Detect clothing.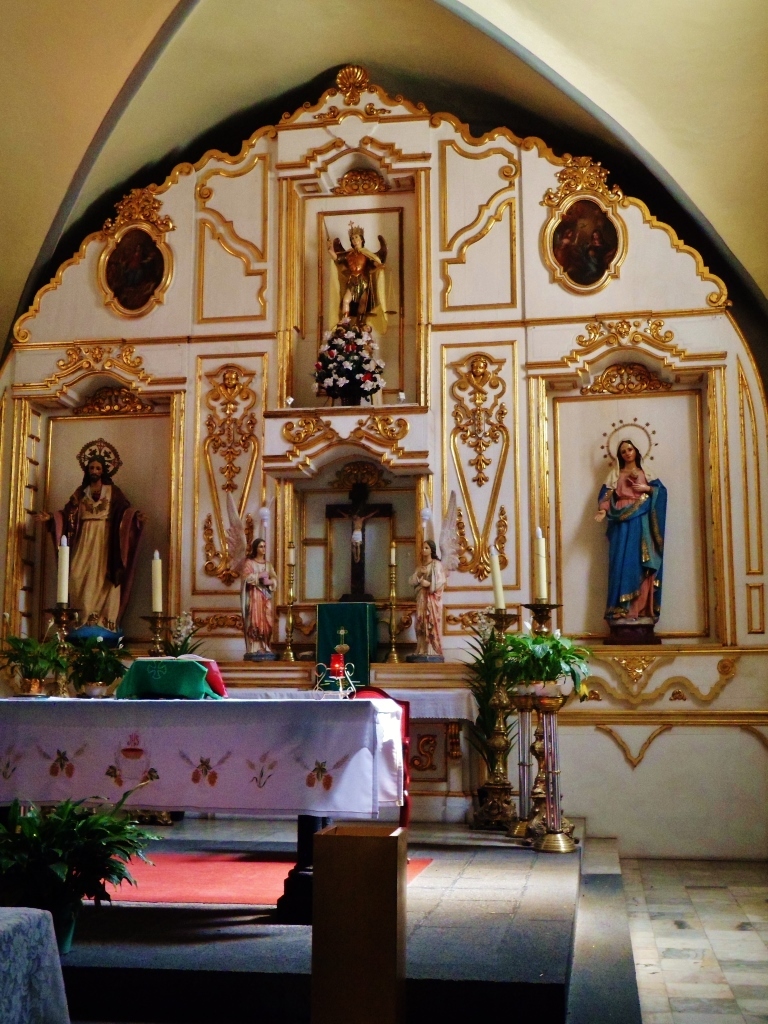
Detected at (x1=595, y1=430, x2=693, y2=625).
